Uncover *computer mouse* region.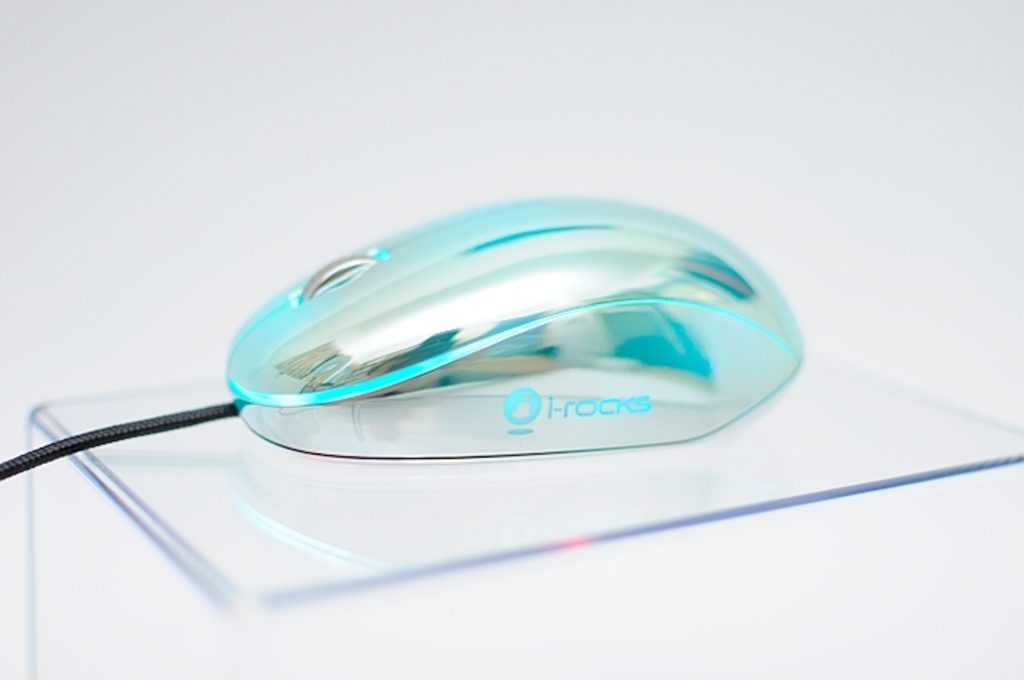
Uncovered: {"left": 219, "top": 187, "right": 803, "bottom": 461}.
